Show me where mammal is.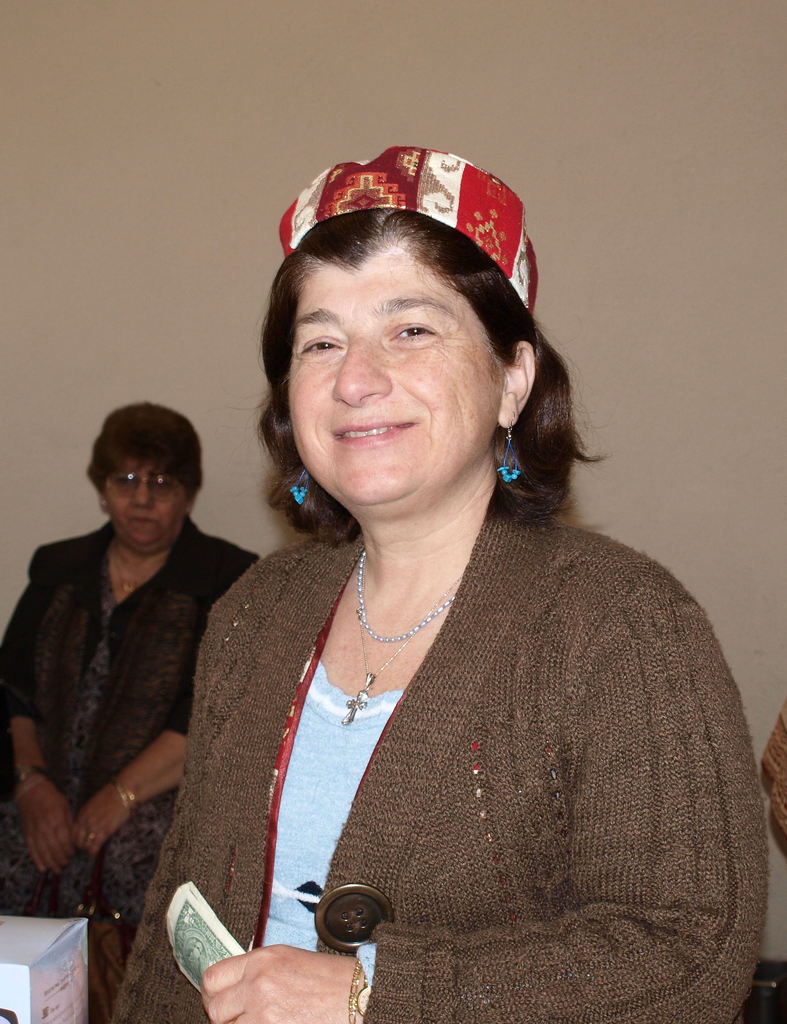
mammal is at Rect(103, 125, 786, 1023).
